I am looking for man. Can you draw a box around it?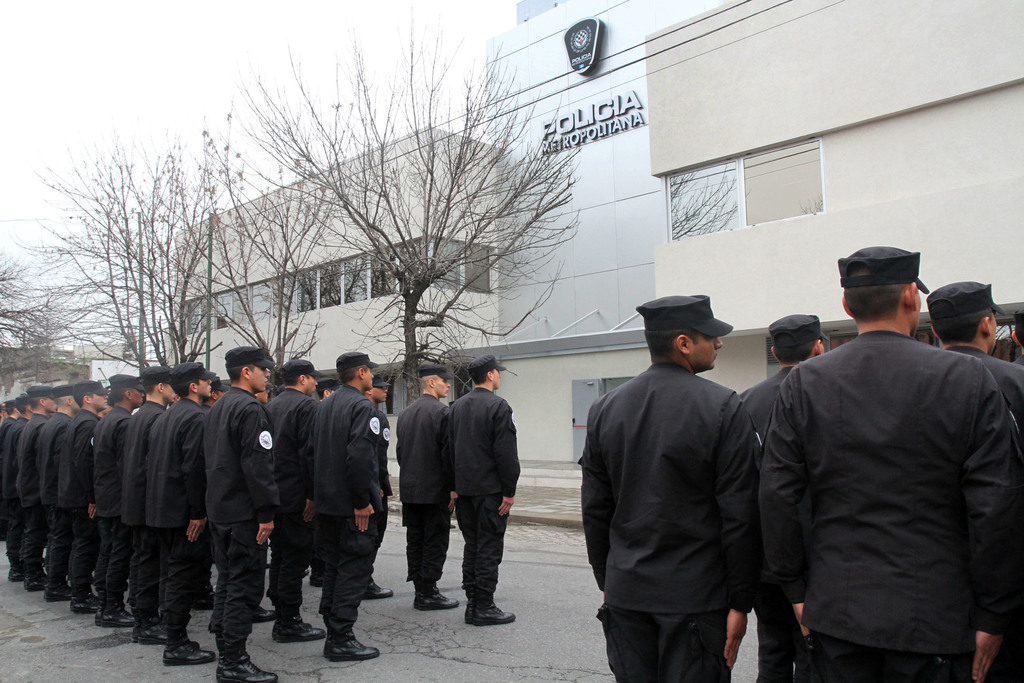
Sure, the bounding box is pyautogui.locateOnScreen(318, 331, 374, 662).
